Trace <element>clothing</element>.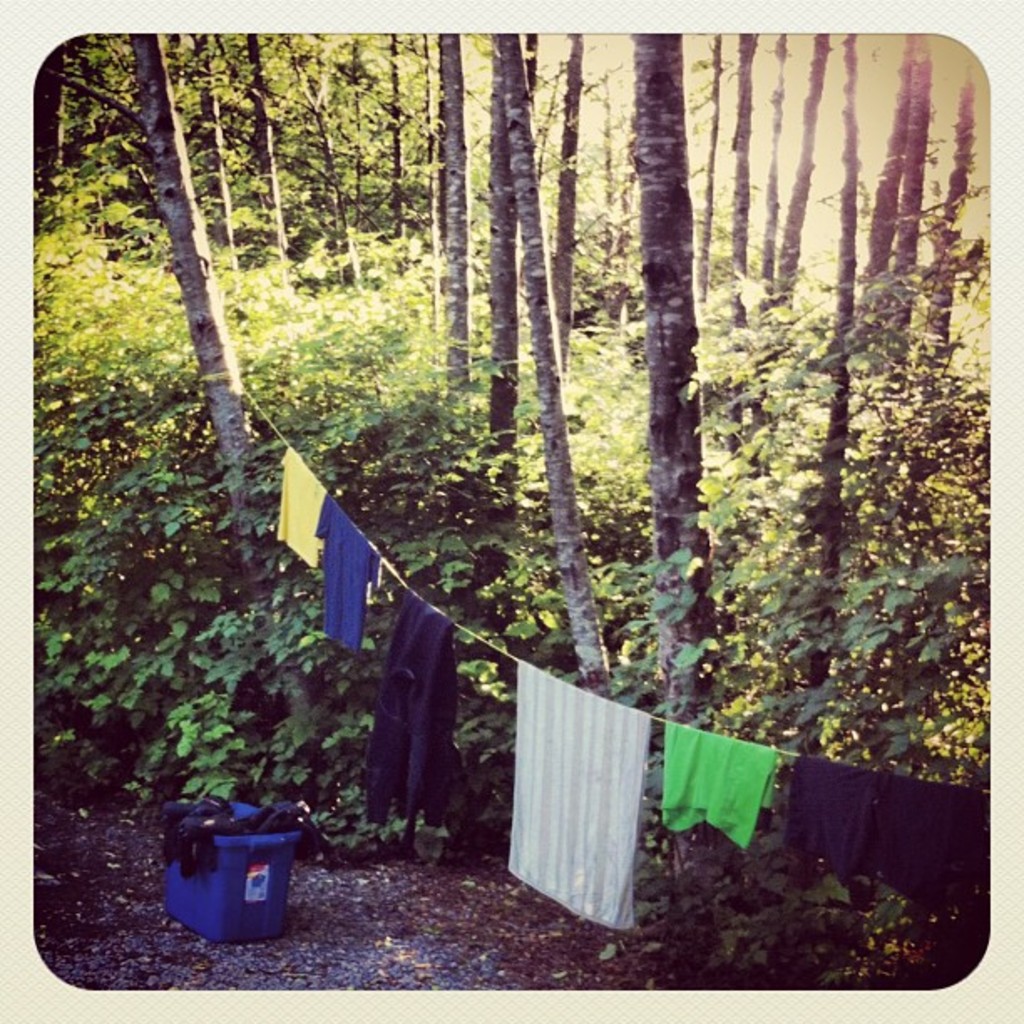
Traced to box=[505, 653, 654, 927].
